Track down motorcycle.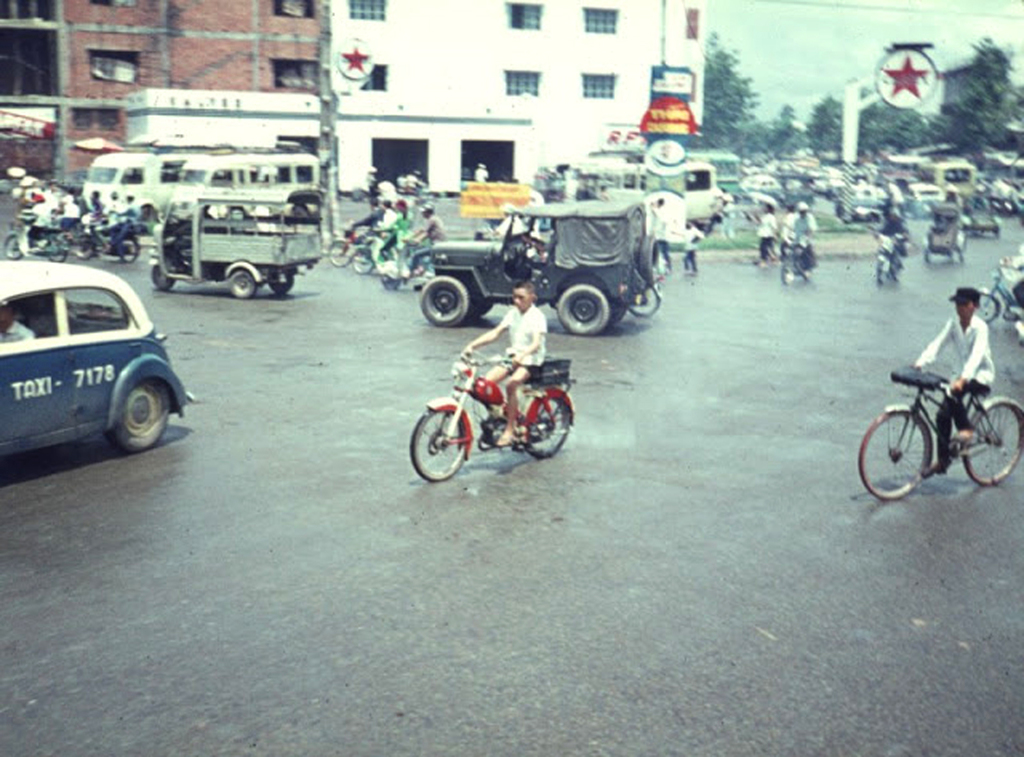
Tracked to region(407, 344, 578, 482).
